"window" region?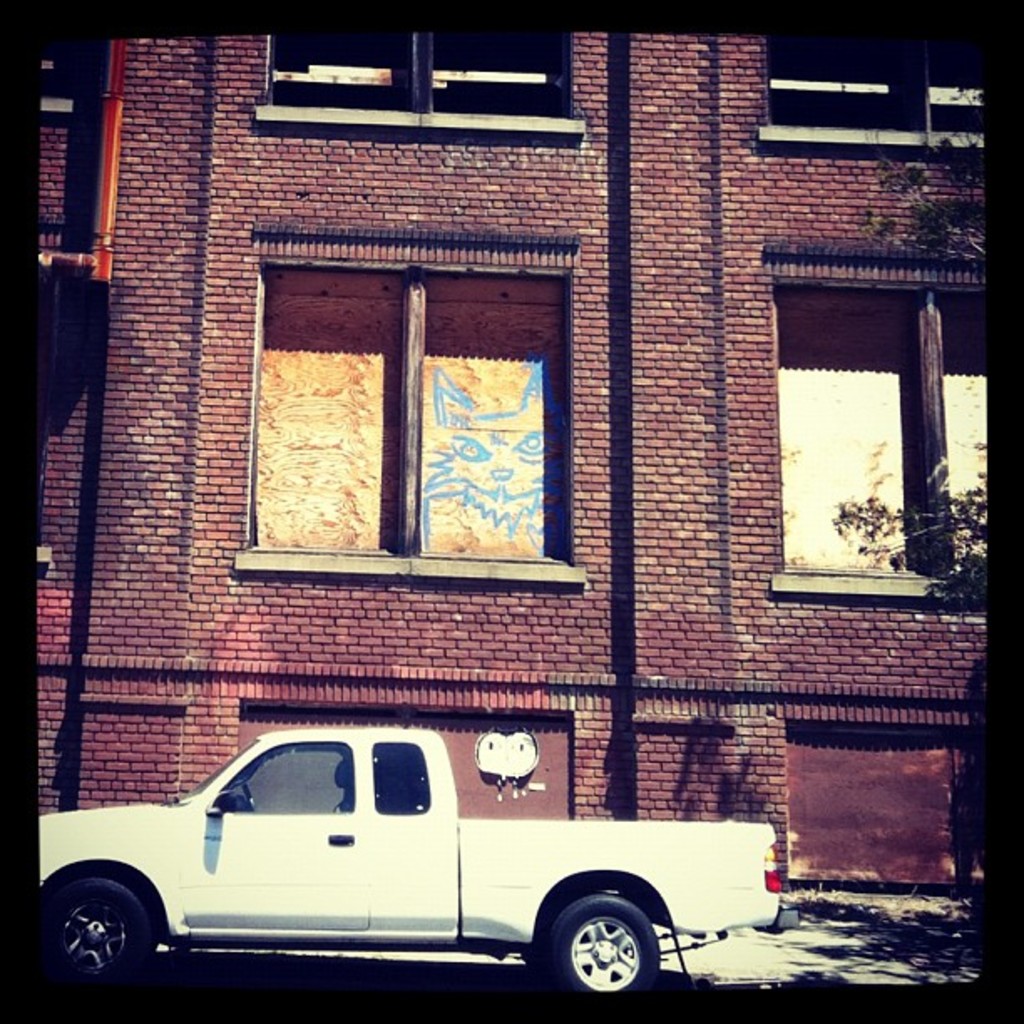
258:30:581:144
